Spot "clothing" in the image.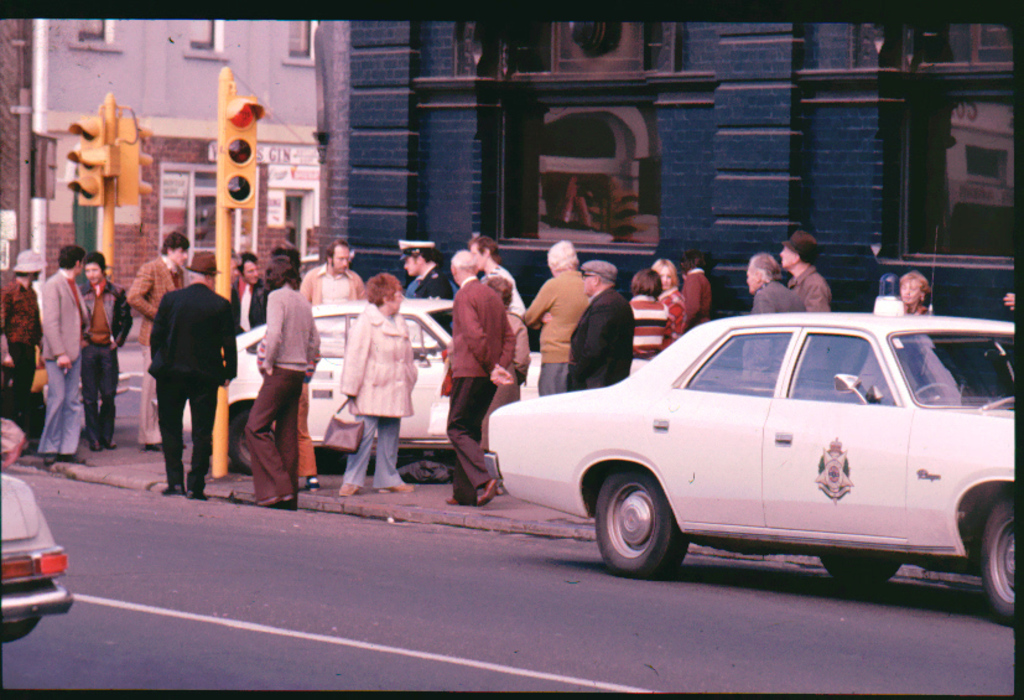
"clothing" found at l=83, t=281, r=121, b=452.
